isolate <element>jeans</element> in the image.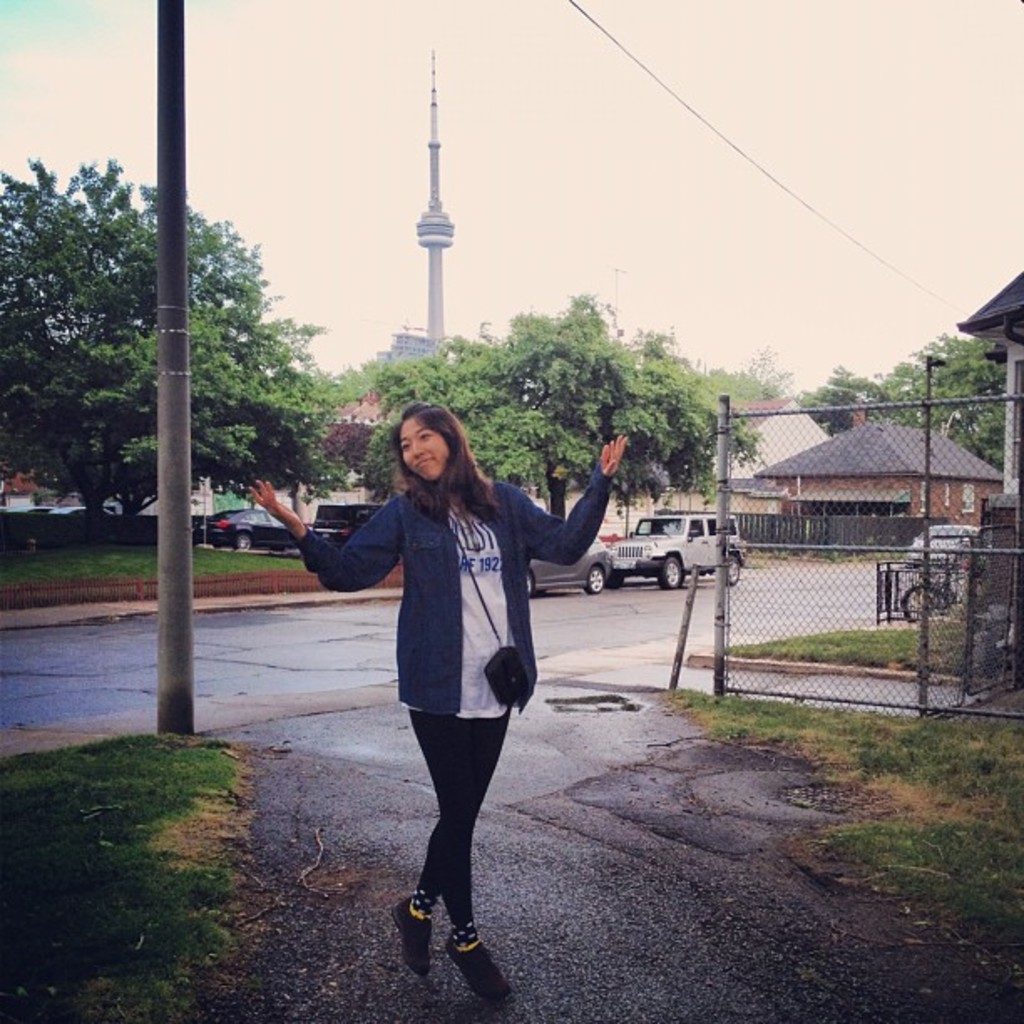
Isolated region: crop(294, 458, 611, 714).
